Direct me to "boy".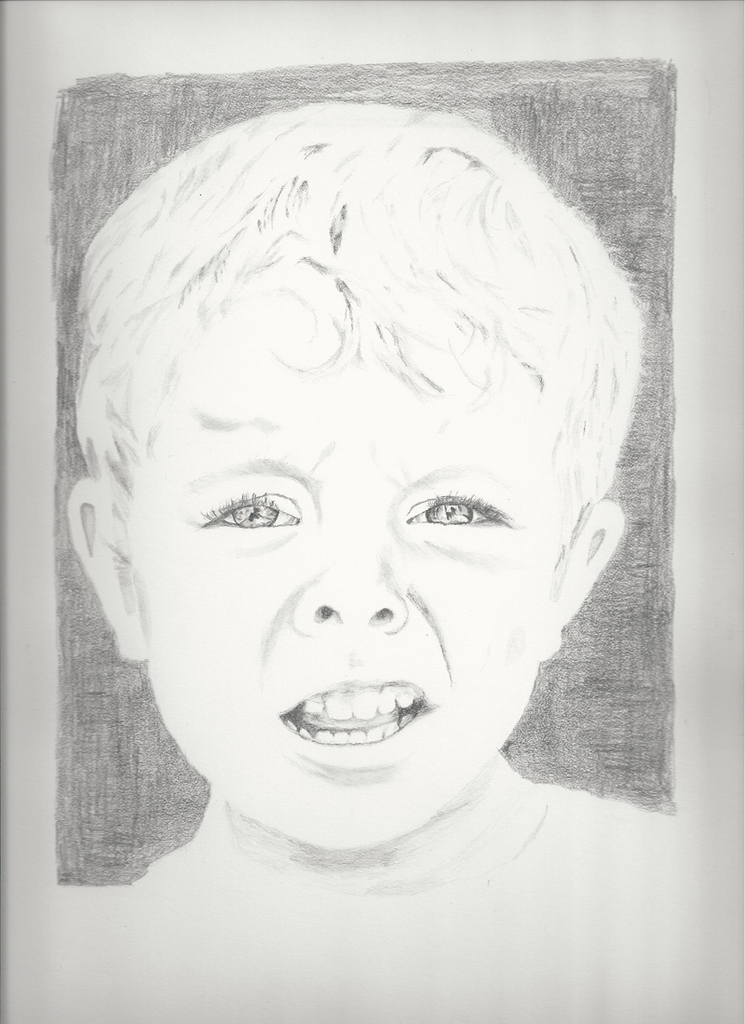
Direction: <bbox>20, 54, 697, 963</bbox>.
